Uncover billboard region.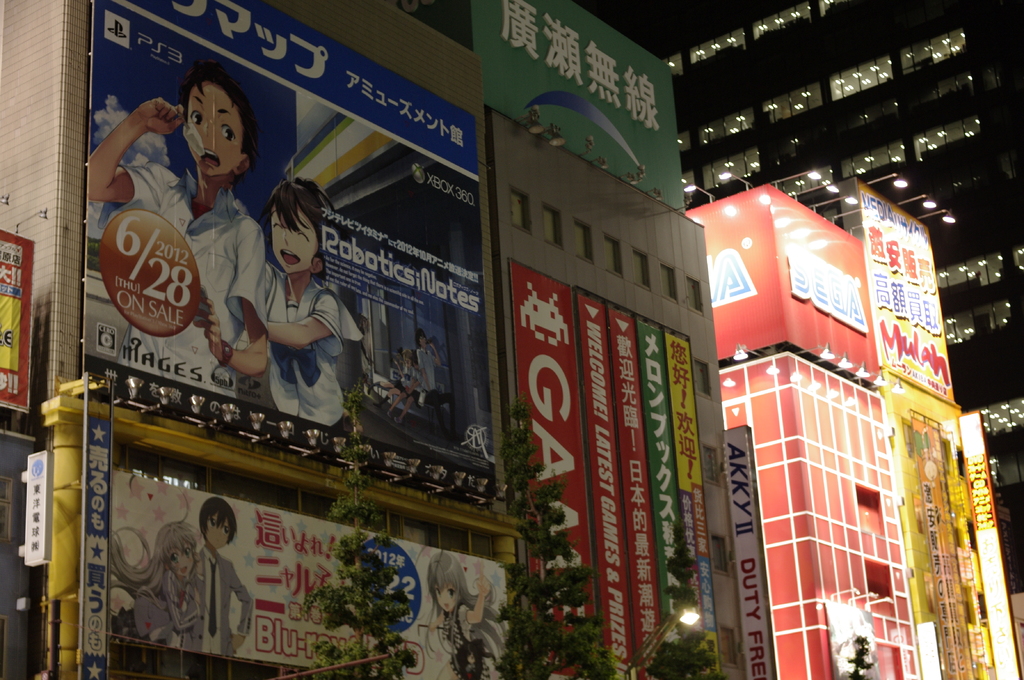
Uncovered: 110/472/511/673.
